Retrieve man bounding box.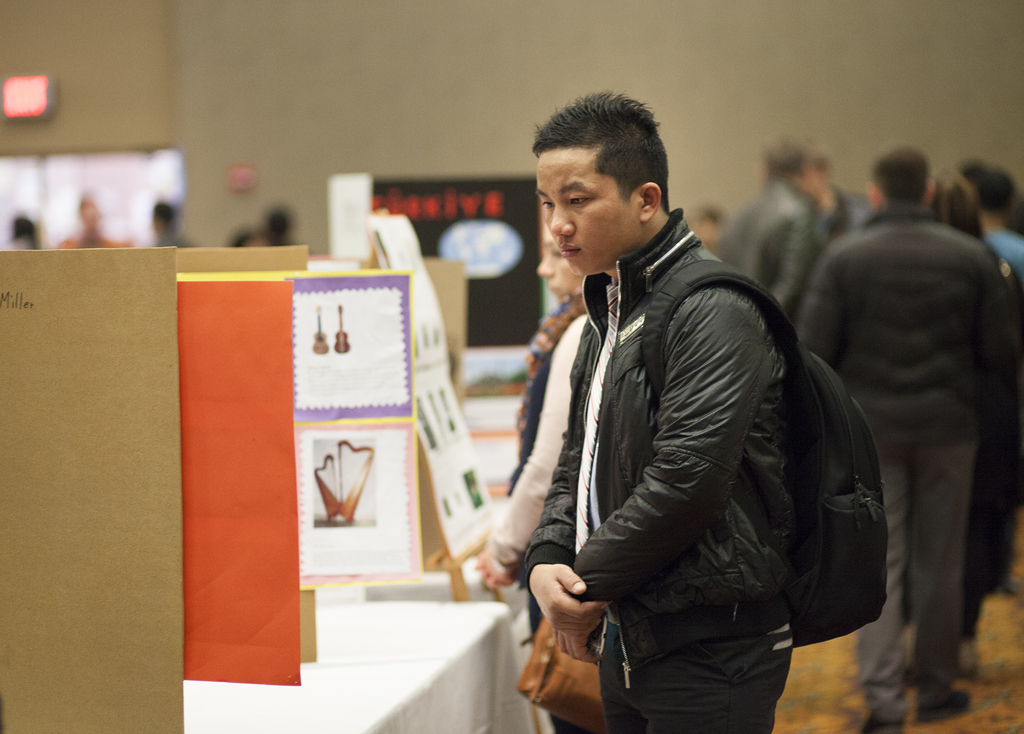
Bounding box: crop(713, 138, 833, 326).
